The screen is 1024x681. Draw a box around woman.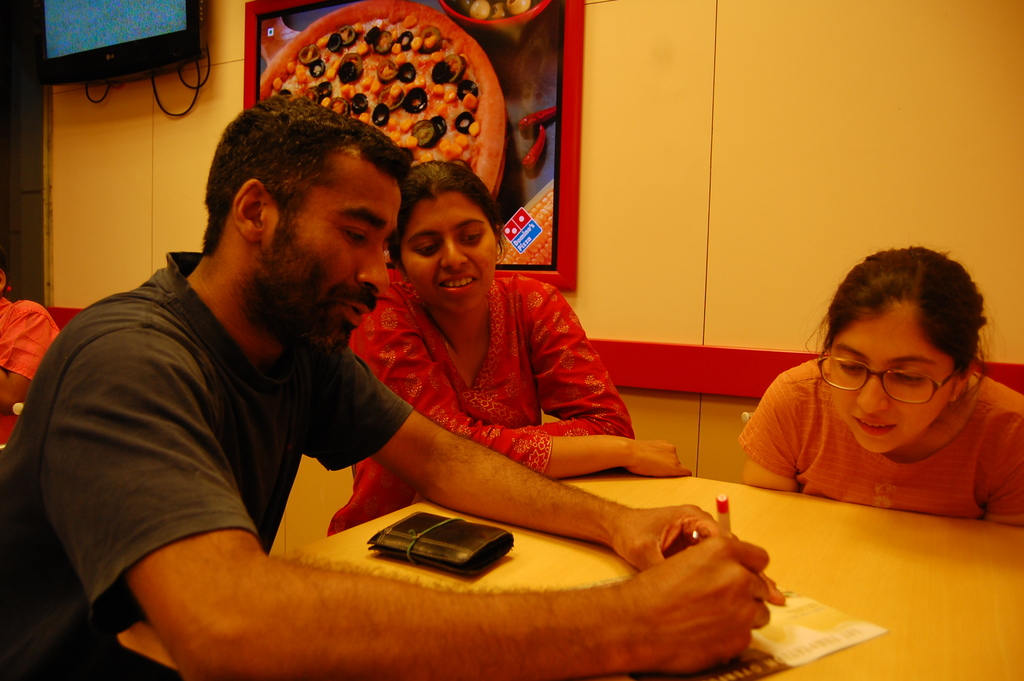
<box>326,160,692,533</box>.
